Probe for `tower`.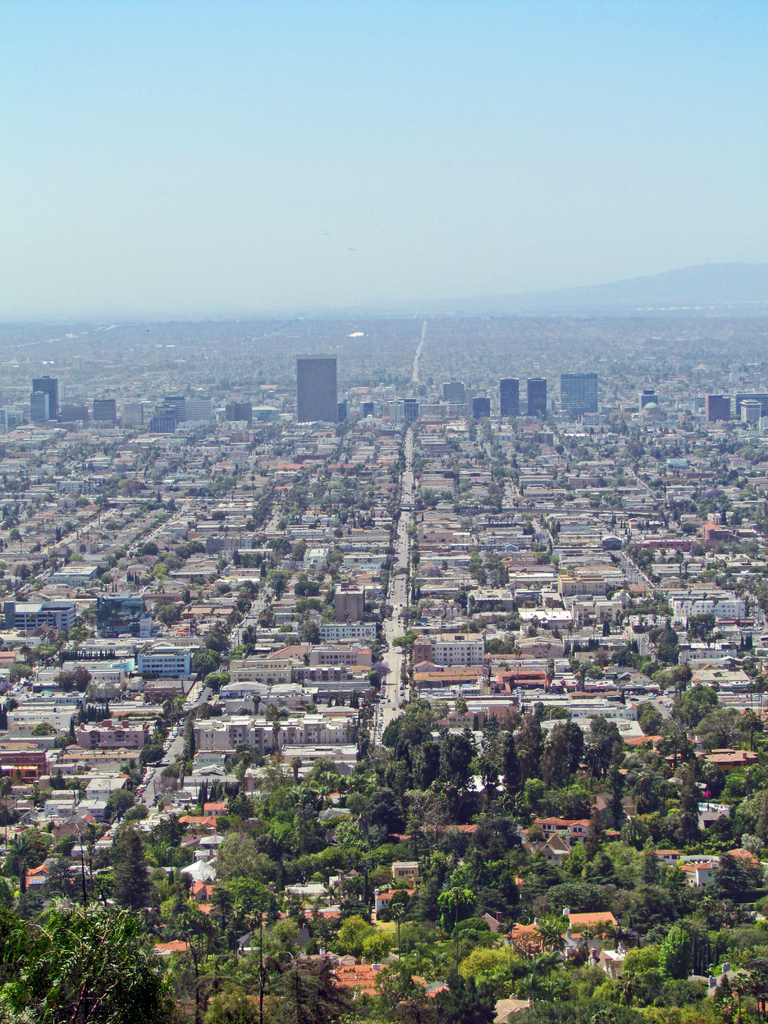
Probe result: box(26, 379, 47, 416).
